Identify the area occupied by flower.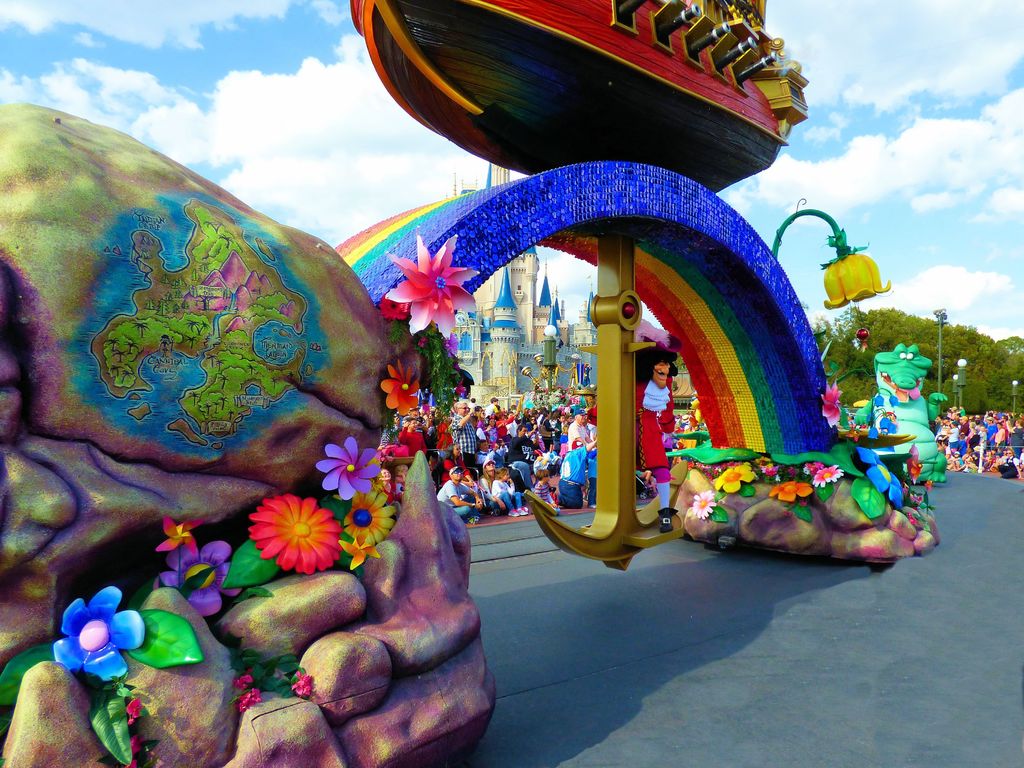
Area: <box>49,585,150,679</box>.
